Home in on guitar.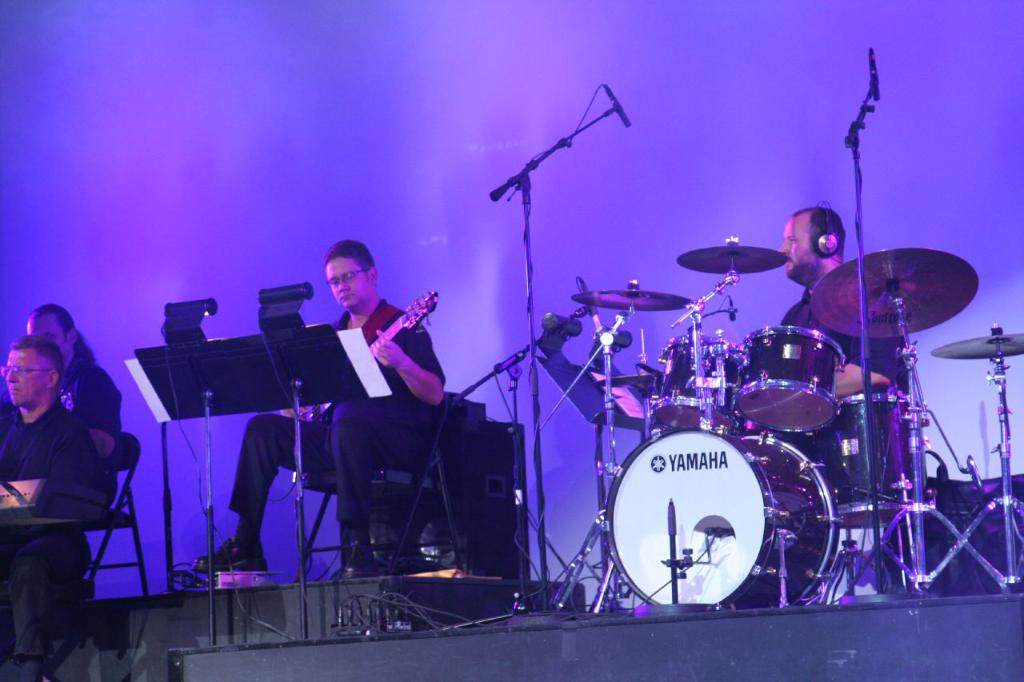
Homed in at {"left": 280, "top": 287, "right": 438, "bottom": 427}.
